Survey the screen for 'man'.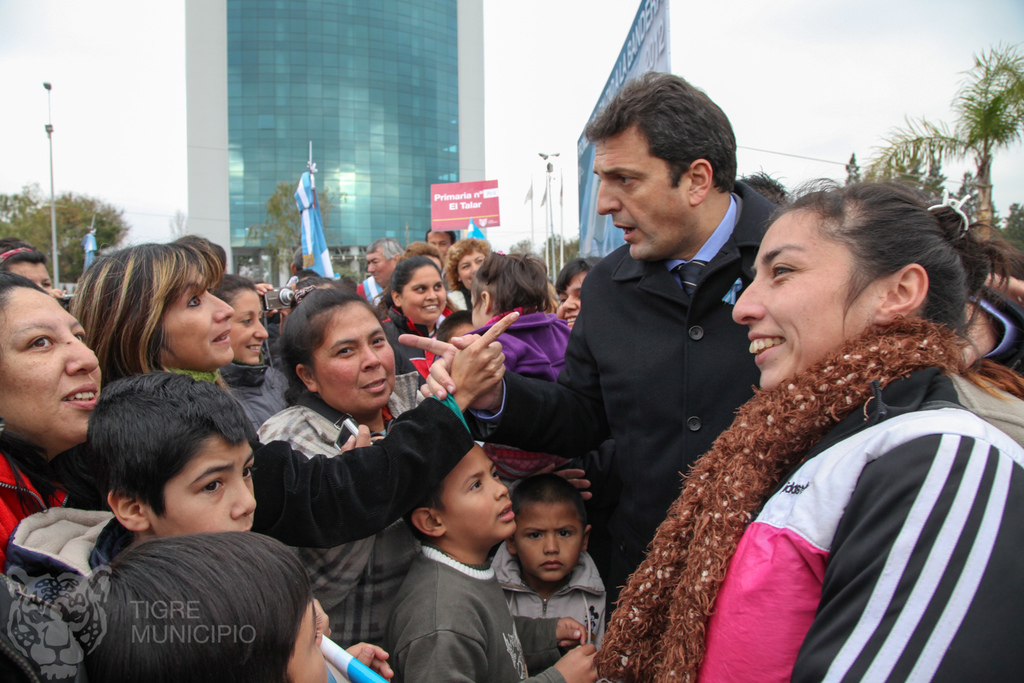
Survey found: crop(735, 172, 790, 204).
